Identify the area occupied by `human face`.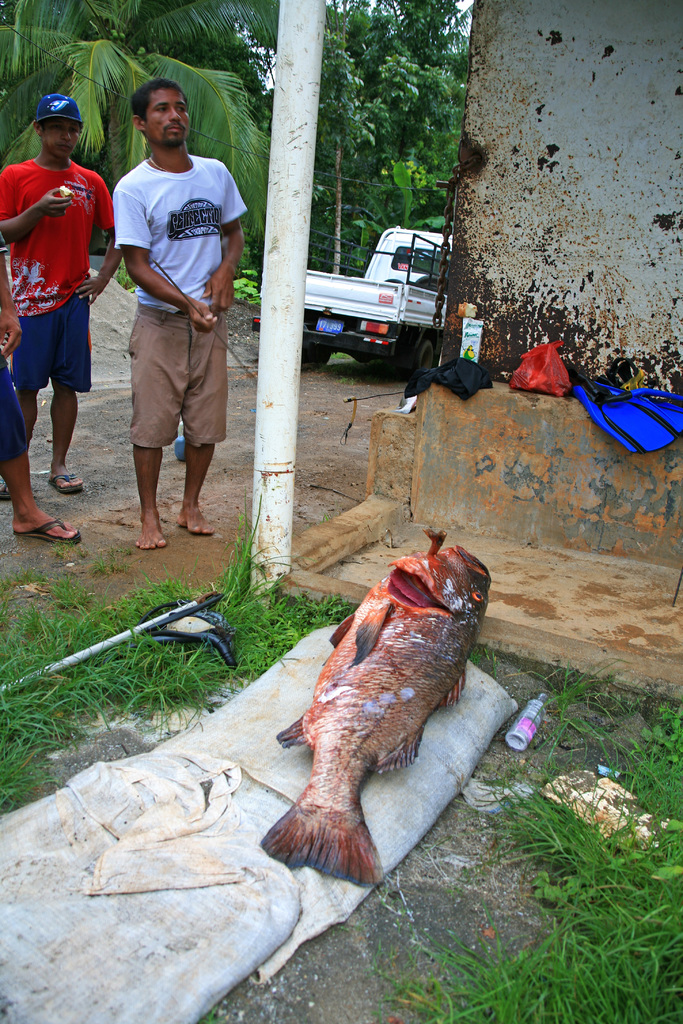
Area: (43, 131, 81, 161).
